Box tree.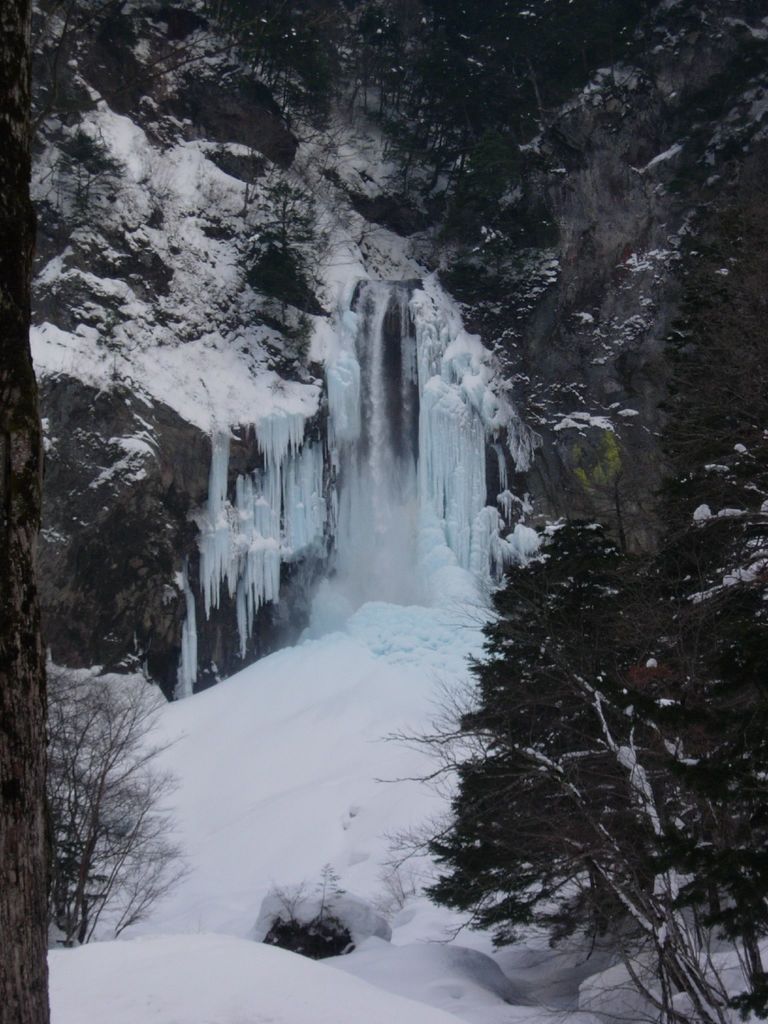
BBox(383, 518, 767, 1023).
